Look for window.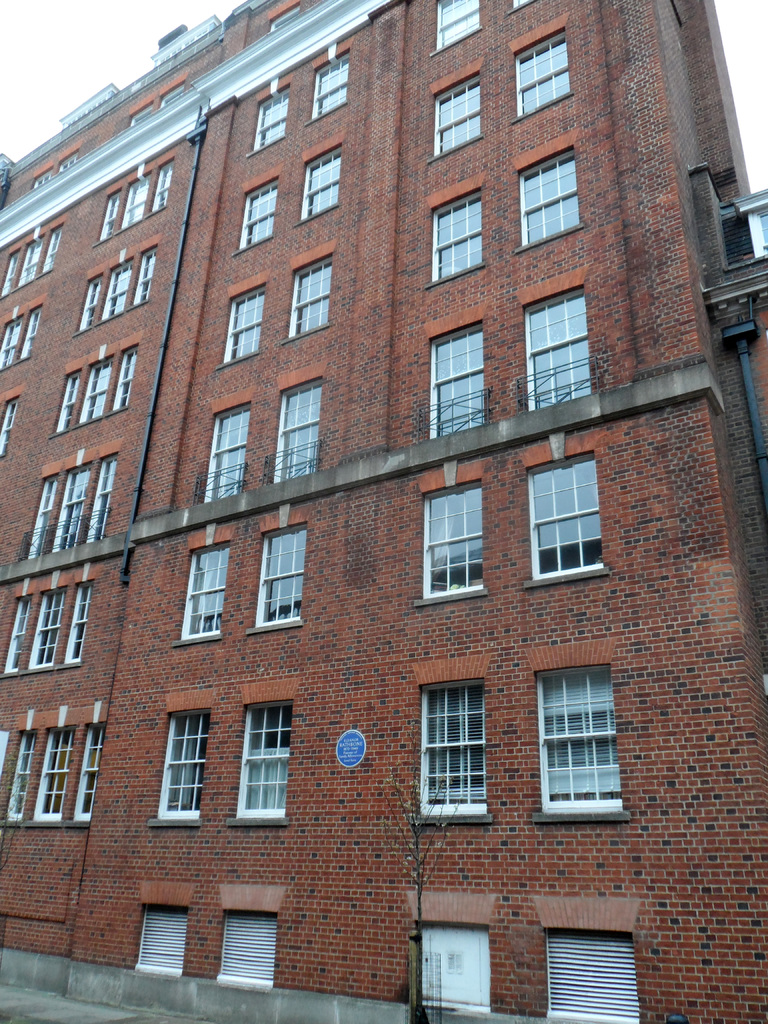
Found: (184,541,234,640).
